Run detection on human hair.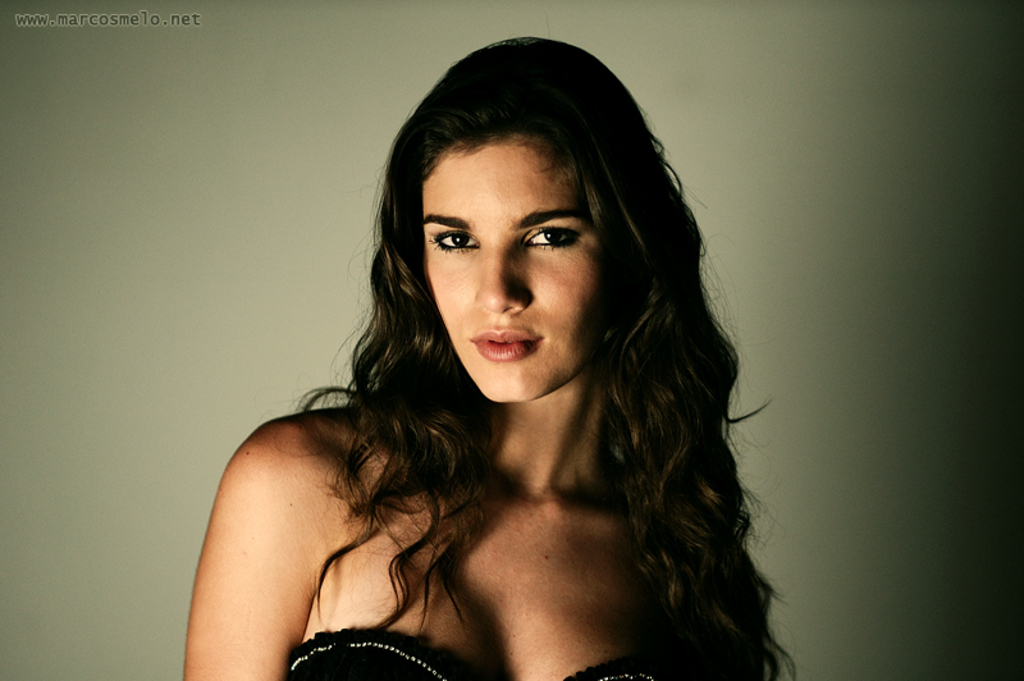
Result: box=[250, 40, 758, 622].
